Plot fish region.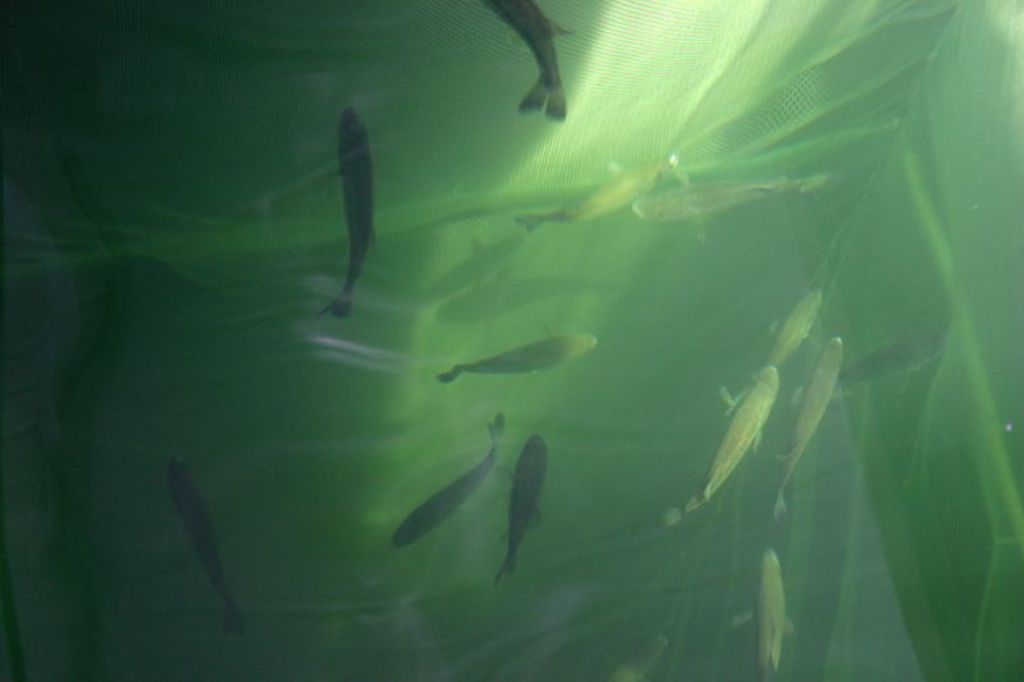
Plotted at <region>385, 416, 515, 539</region>.
